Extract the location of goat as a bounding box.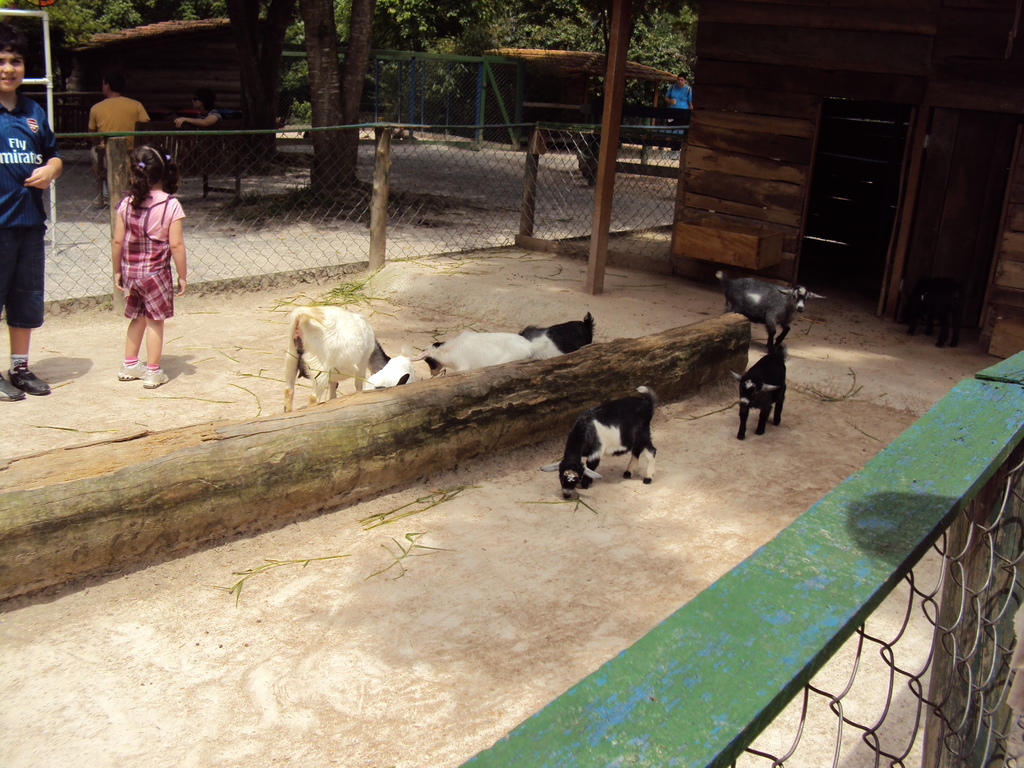
bbox=[412, 328, 548, 376].
